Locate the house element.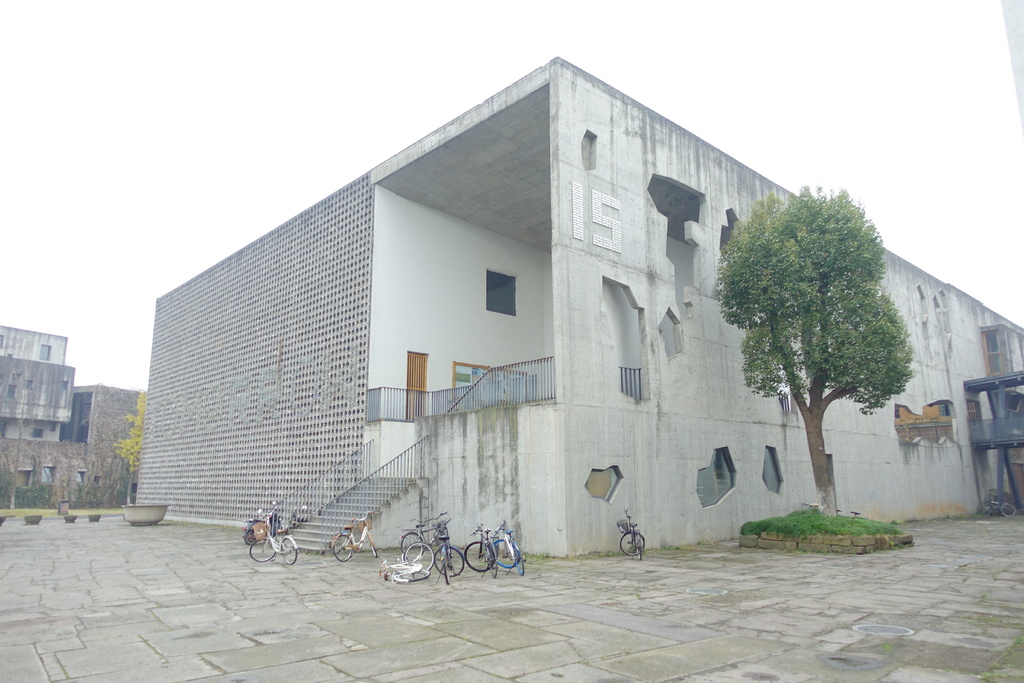
Element bbox: locate(134, 58, 1023, 557).
